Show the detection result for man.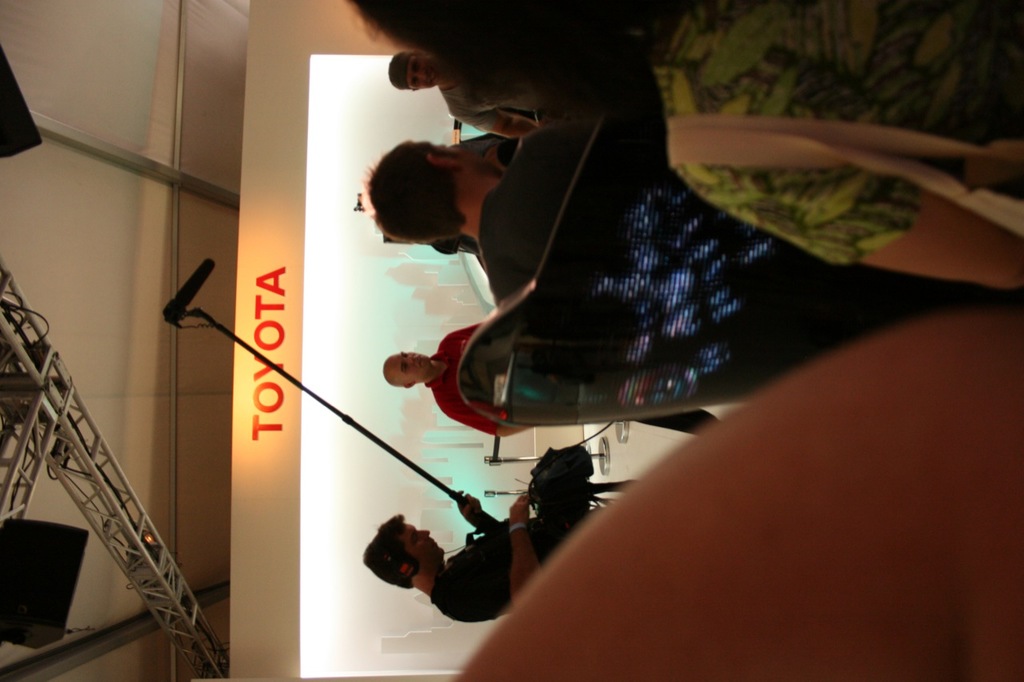
region(386, 315, 722, 446).
